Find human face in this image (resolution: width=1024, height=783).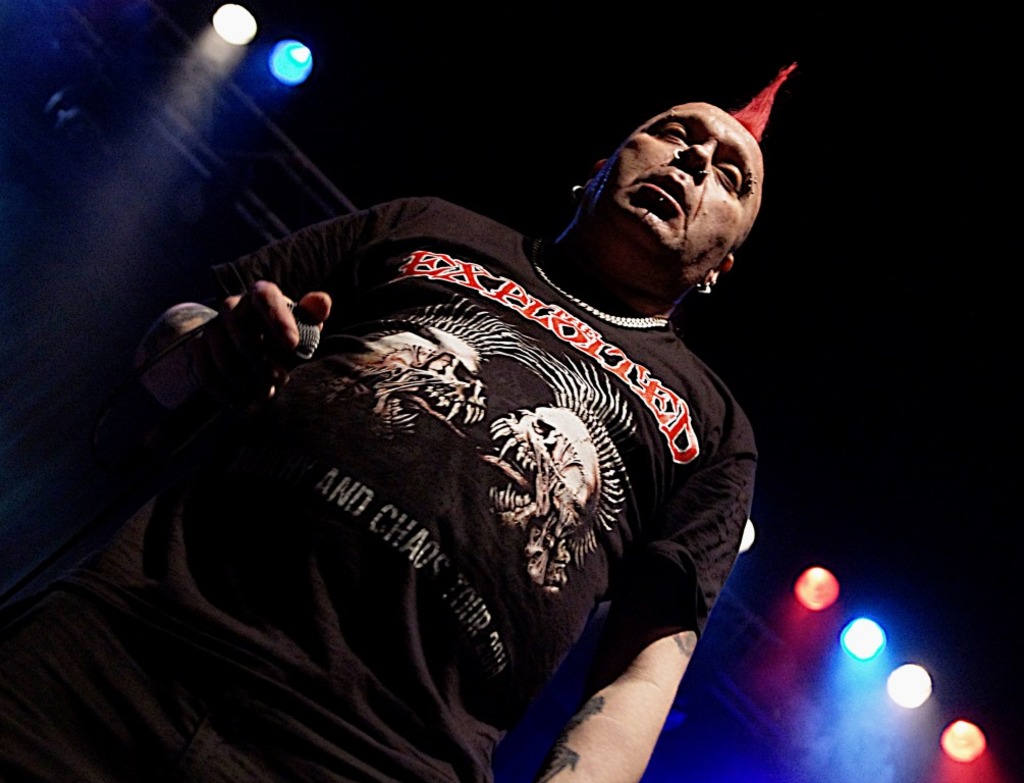
x1=584, y1=100, x2=760, y2=259.
